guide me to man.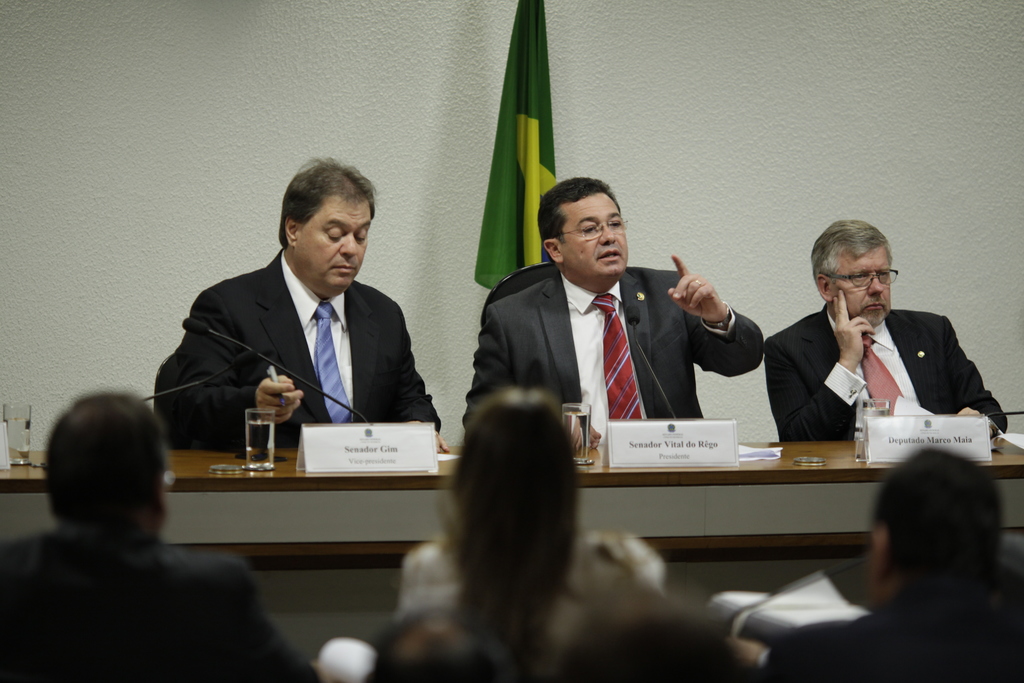
Guidance: <box>462,180,765,455</box>.
